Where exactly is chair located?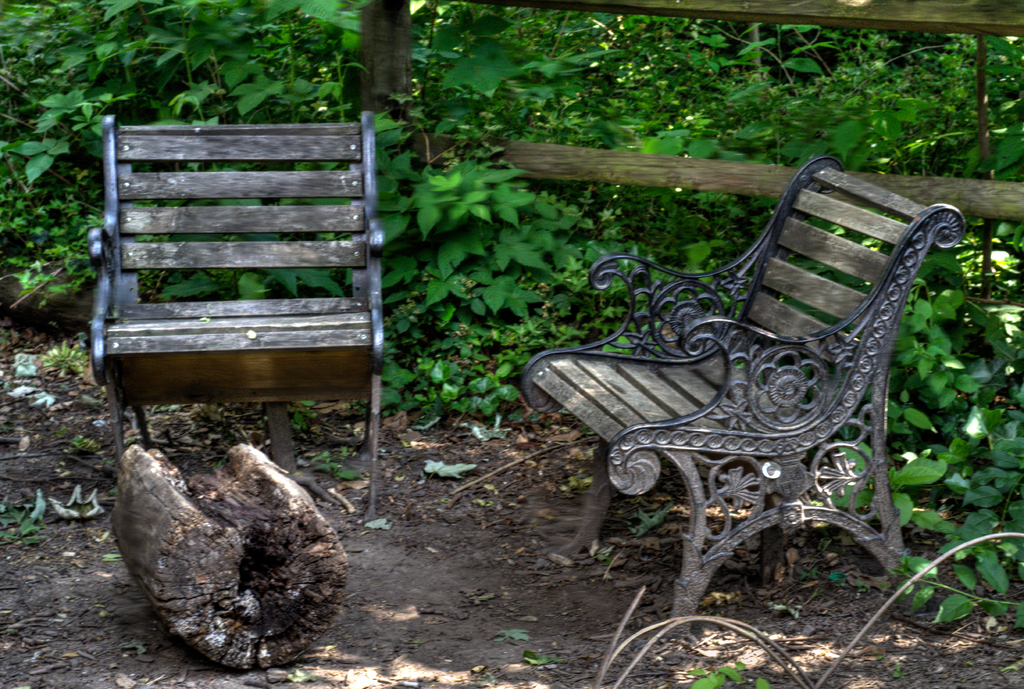
Its bounding box is left=522, top=143, right=966, bottom=655.
